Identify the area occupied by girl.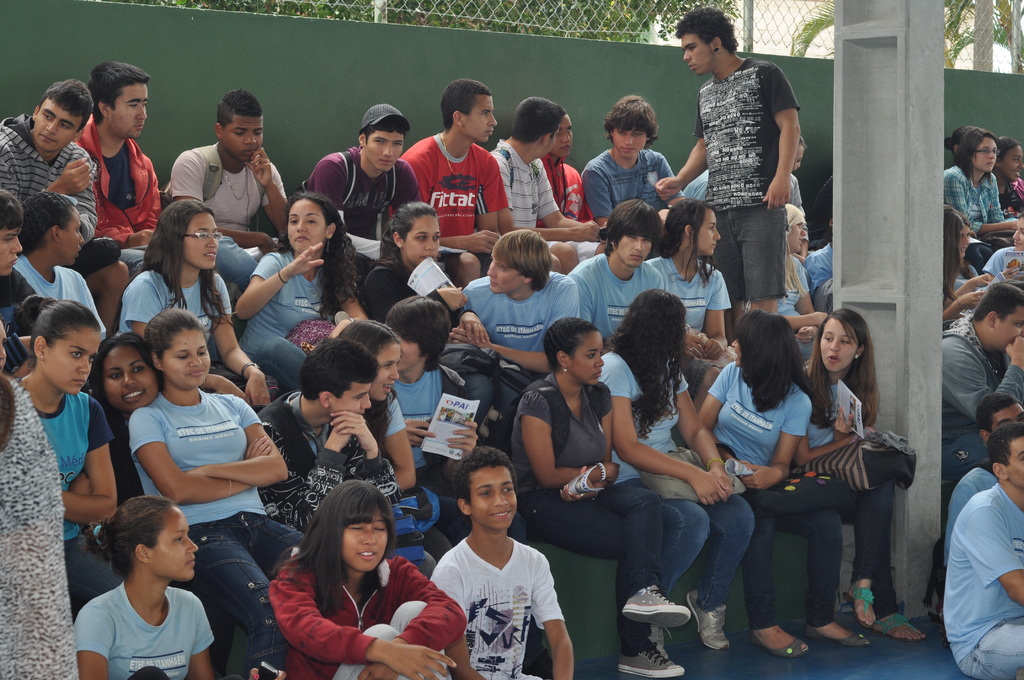
Area: 330/320/454/576.
